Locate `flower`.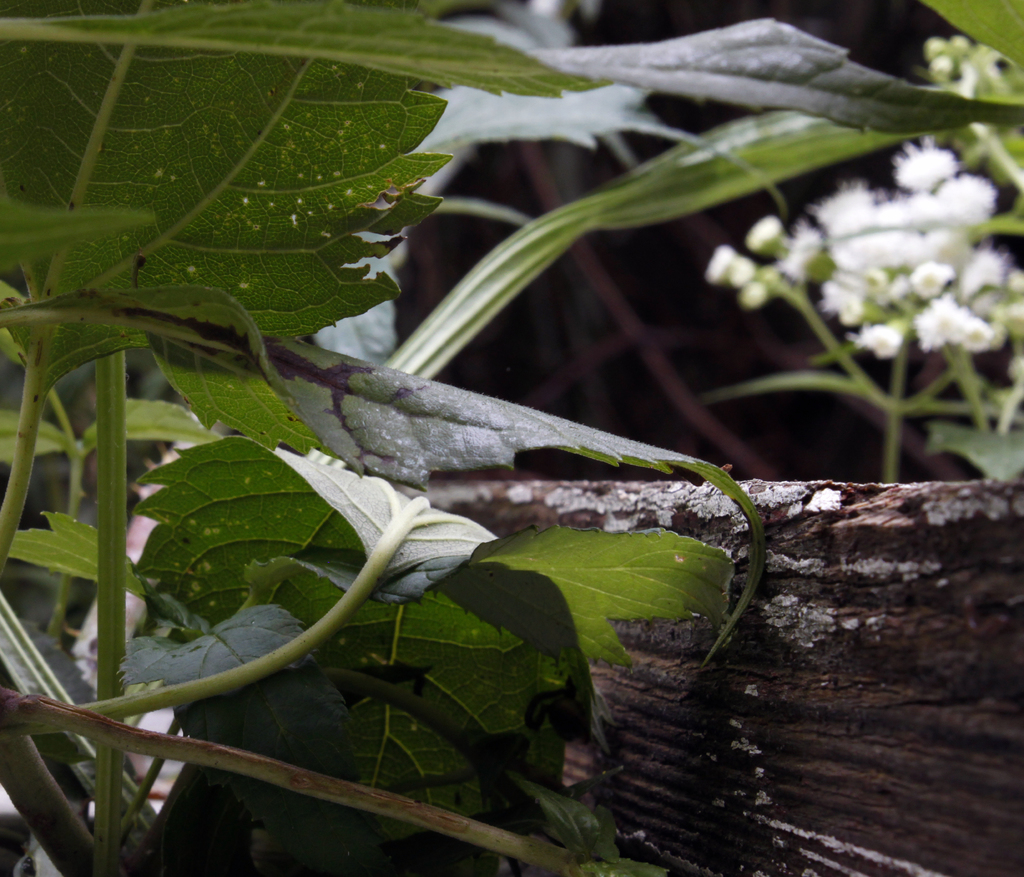
Bounding box: box=[723, 255, 758, 285].
